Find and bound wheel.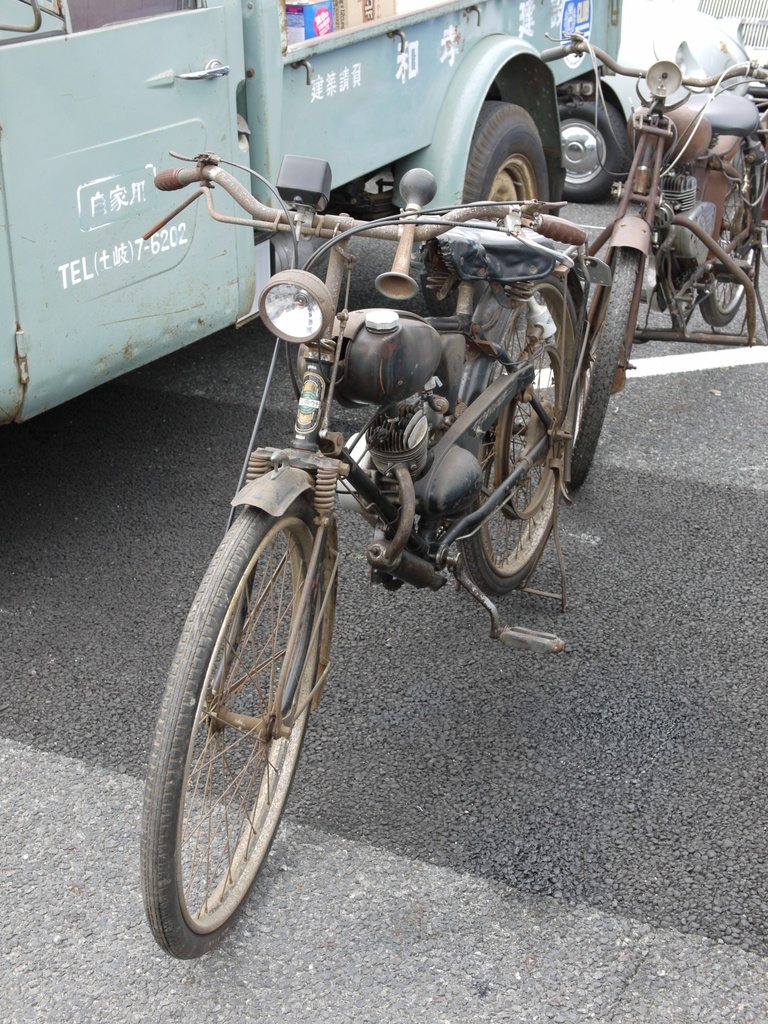
Bound: (left=697, top=134, right=765, bottom=326).
